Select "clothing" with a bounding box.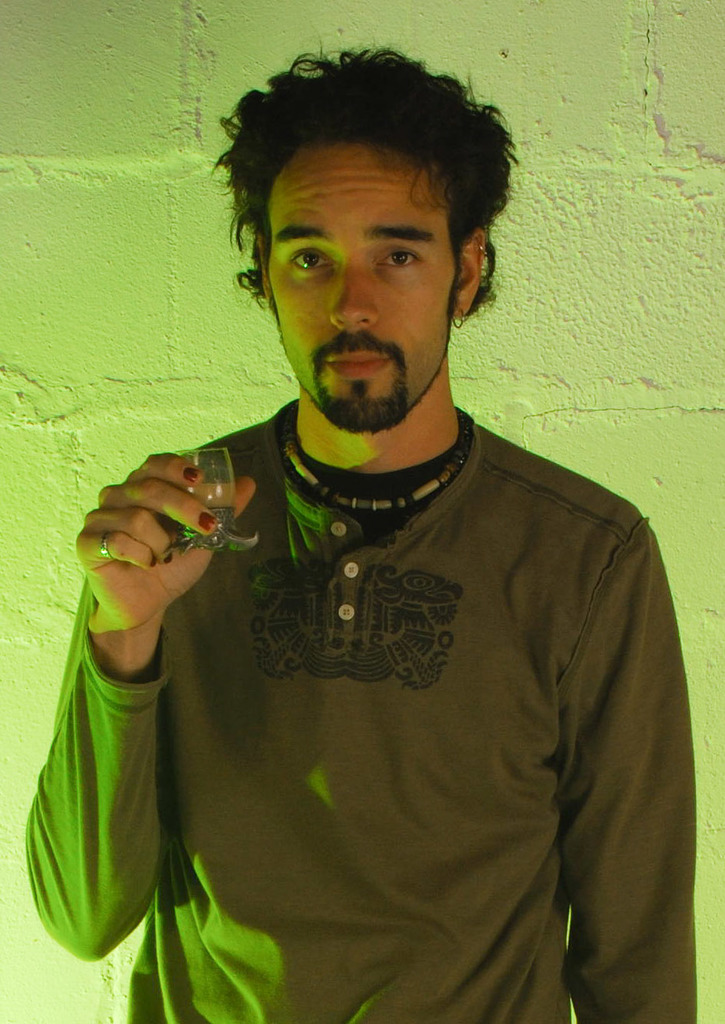
[x1=86, y1=277, x2=692, y2=1013].
